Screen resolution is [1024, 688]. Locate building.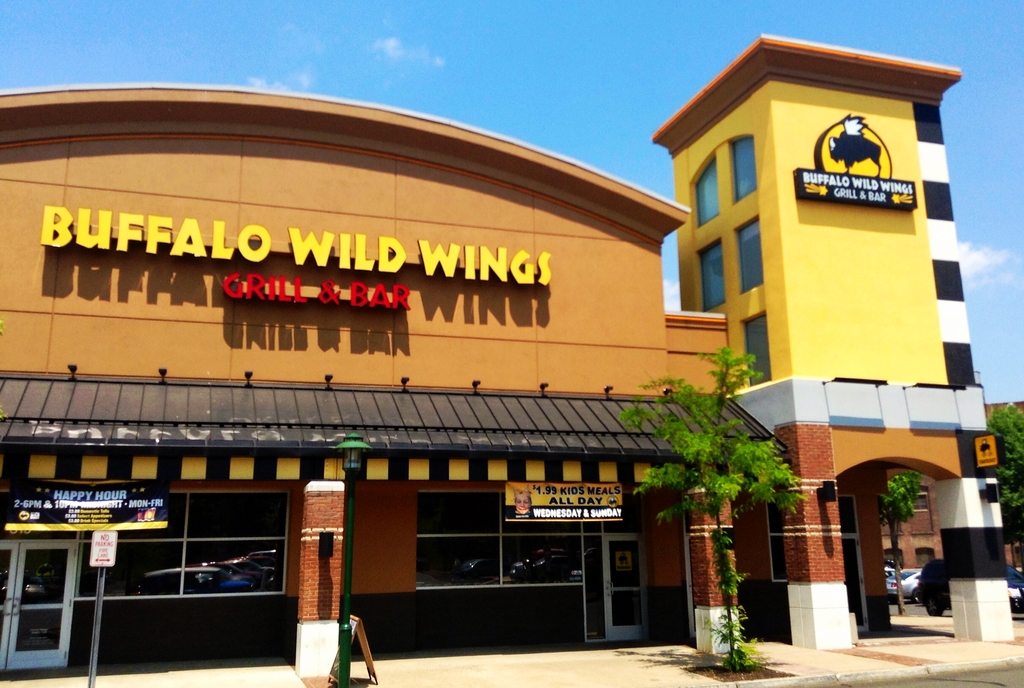
bbox(0, 34, 1015, 687).
